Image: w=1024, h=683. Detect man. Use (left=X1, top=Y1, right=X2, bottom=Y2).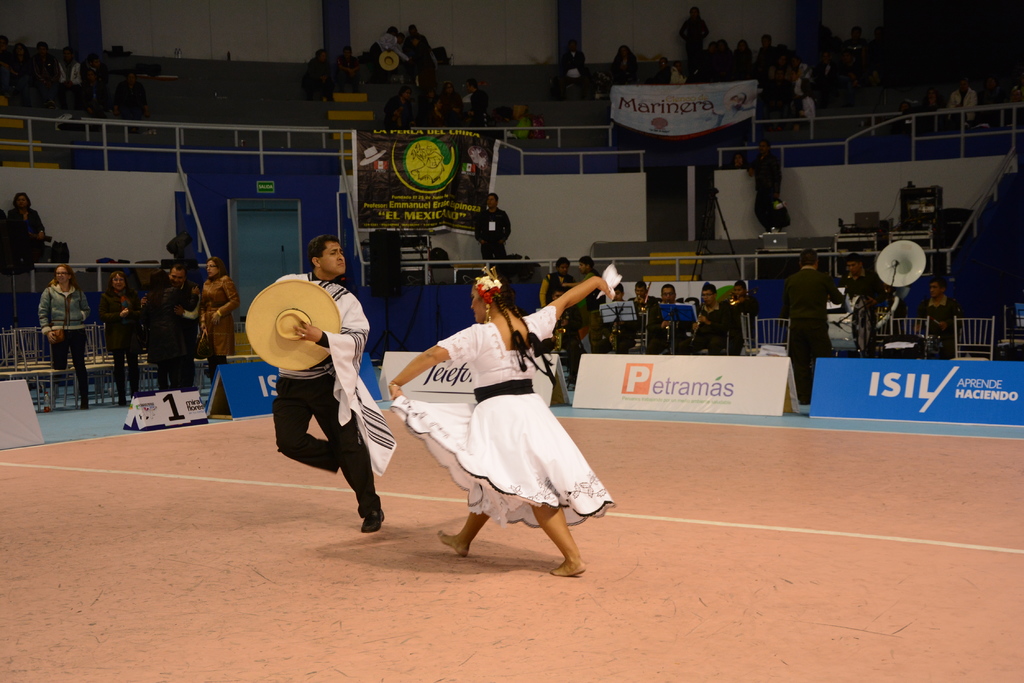
(left=59, top=45, right=83, bottom=109).
